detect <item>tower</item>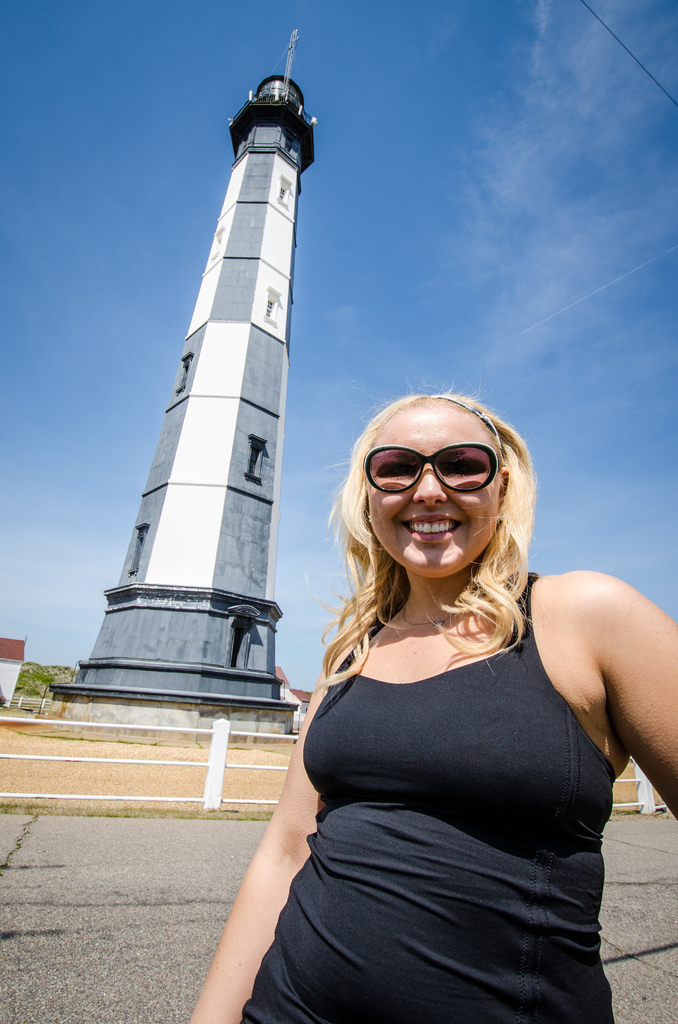
(65,38,332,735)
